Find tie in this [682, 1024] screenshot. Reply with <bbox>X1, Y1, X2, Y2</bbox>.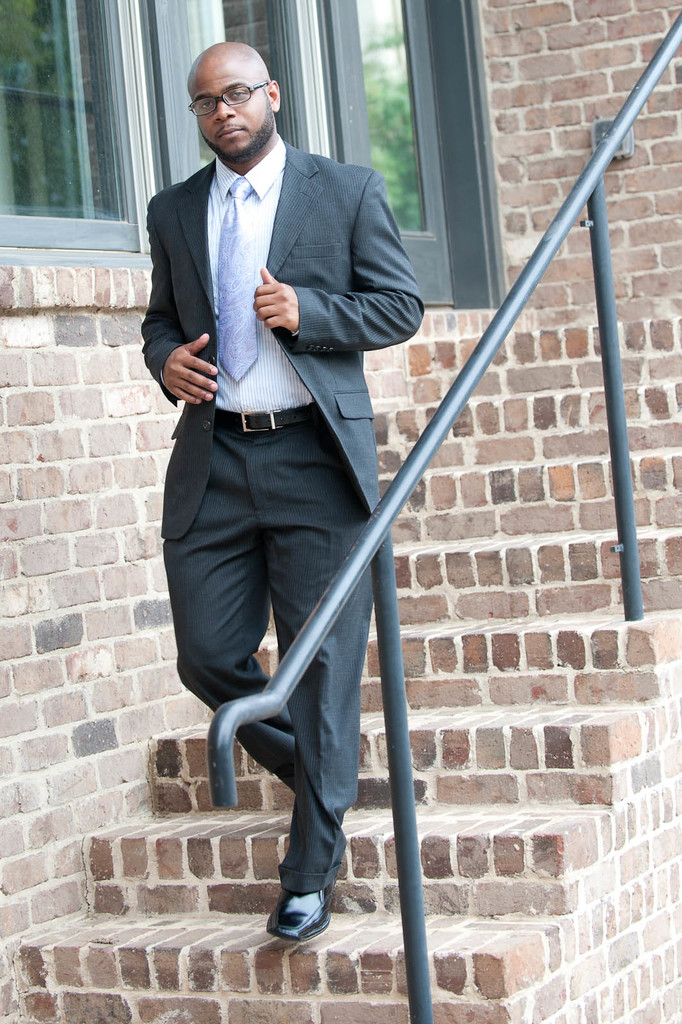
<bbox>216, 180, 268, 384</bbox>.
